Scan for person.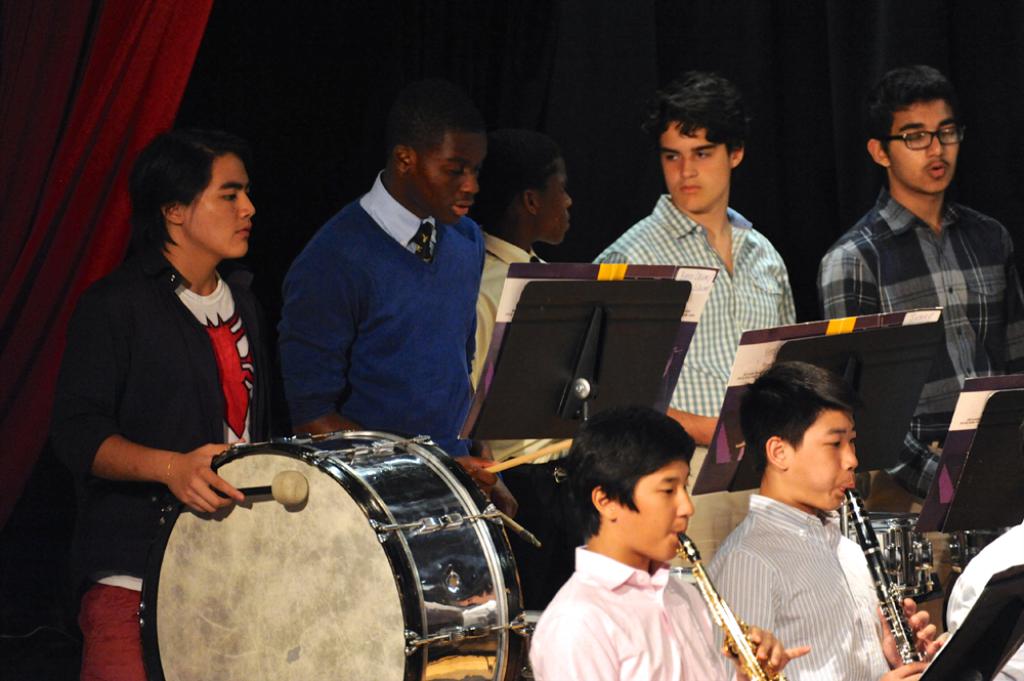
Scan result: <bbox>269, 90, 525, 511</bbox>.
